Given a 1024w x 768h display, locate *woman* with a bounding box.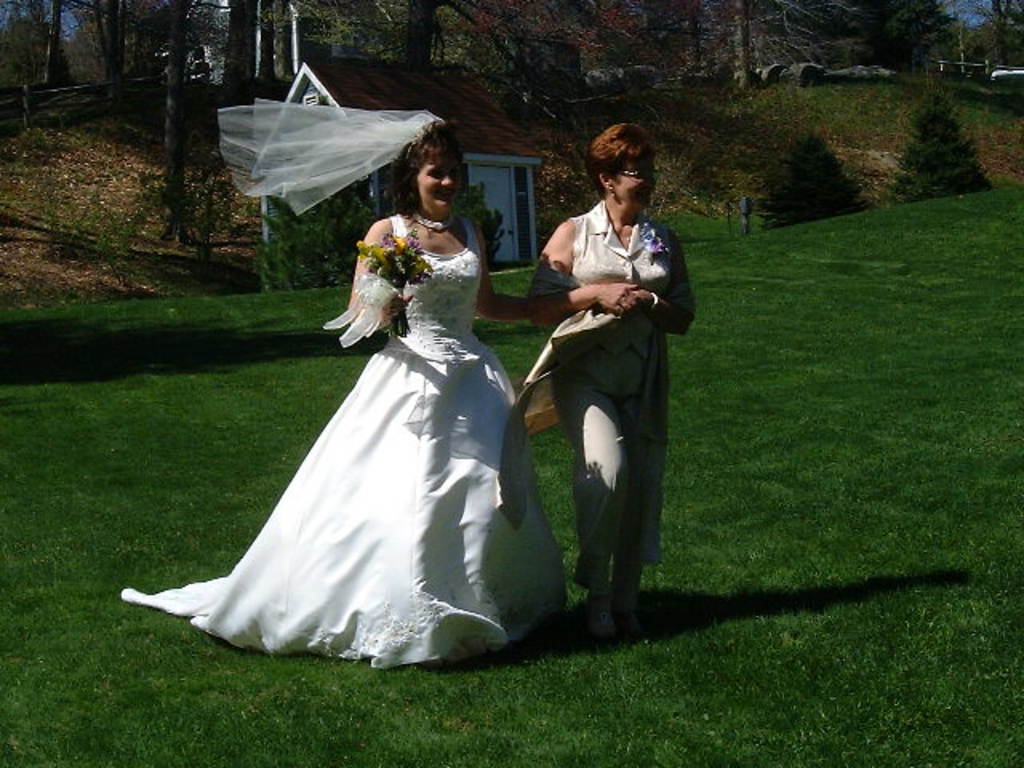
Located: detection(518, 117, 698, 645).
